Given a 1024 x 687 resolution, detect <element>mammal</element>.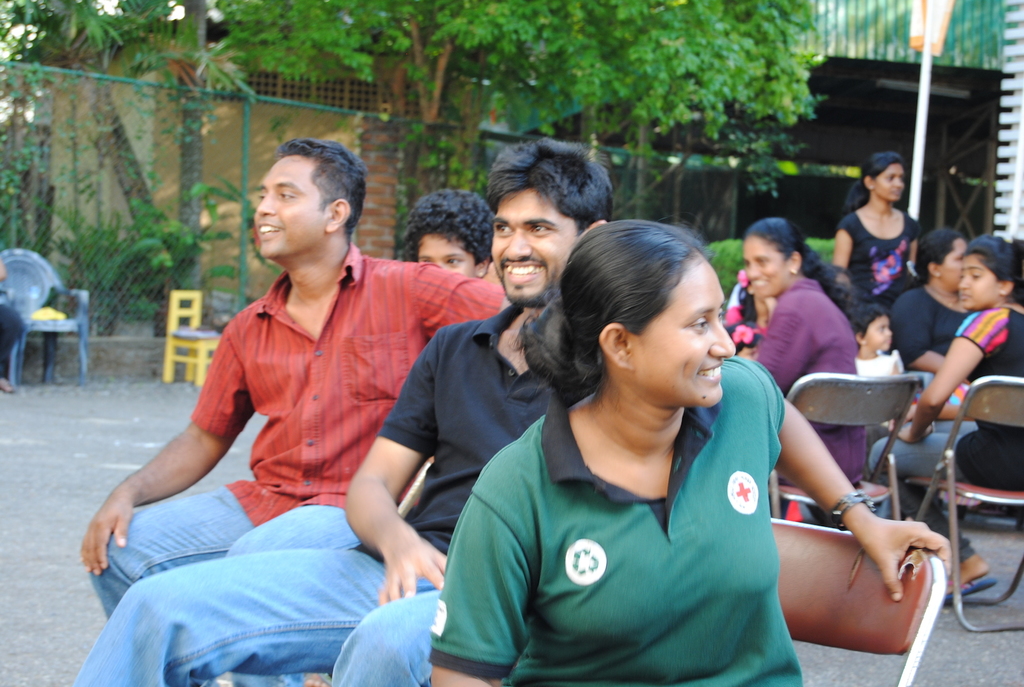
bbox(869, 237, 1023, 610).
